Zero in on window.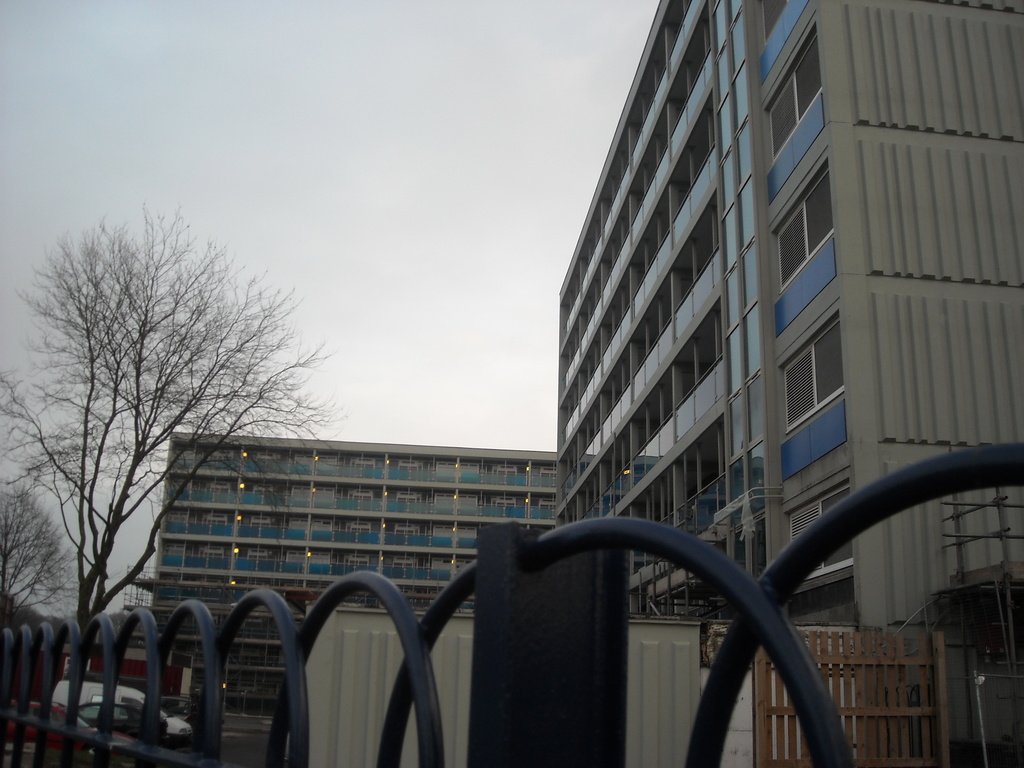
Zeroed in: l=740, t=177, r=753, b=241.
